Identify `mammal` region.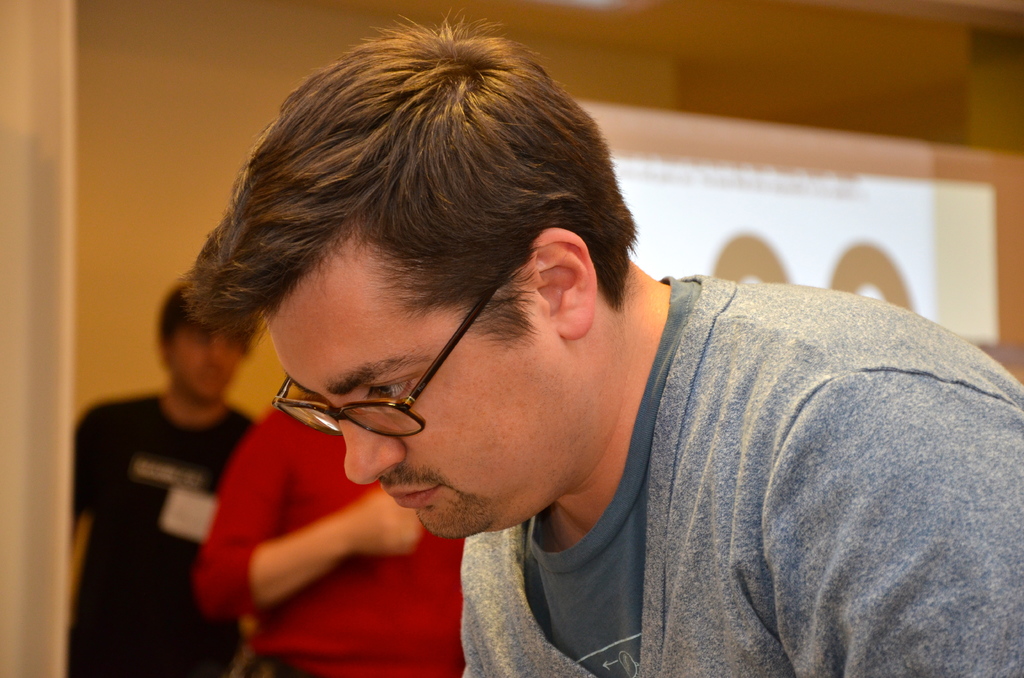
Region: [x1=188, y1=3, x2=1021, y2=677].
